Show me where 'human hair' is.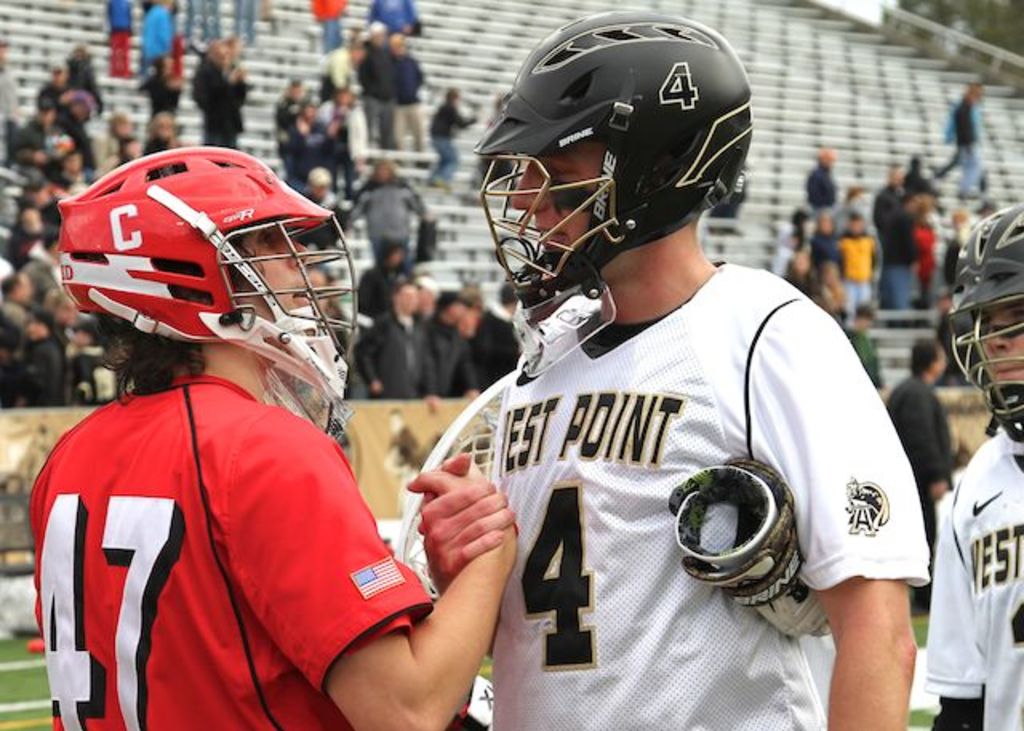
'human hair' is at l=94, t=318, r=208, b=405.
